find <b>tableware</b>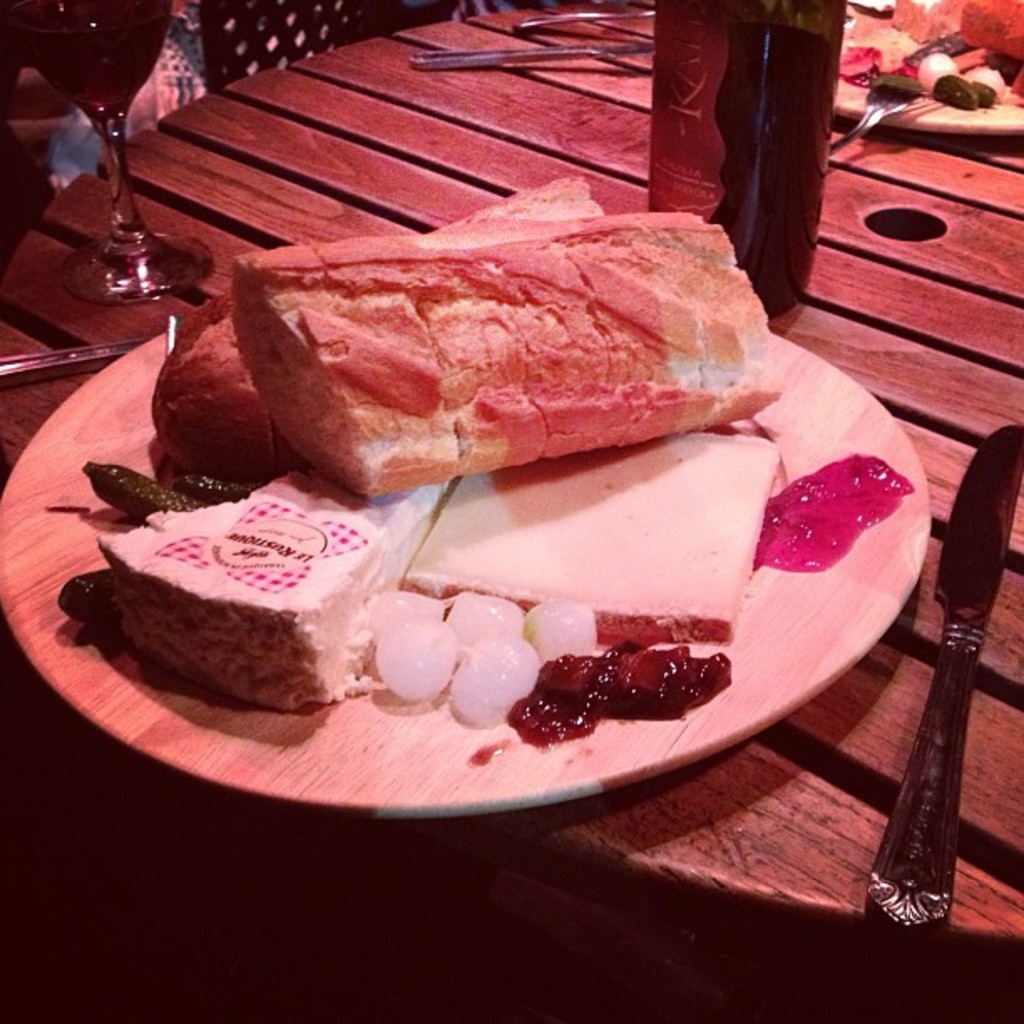
<box>407,45,661,67</box>
